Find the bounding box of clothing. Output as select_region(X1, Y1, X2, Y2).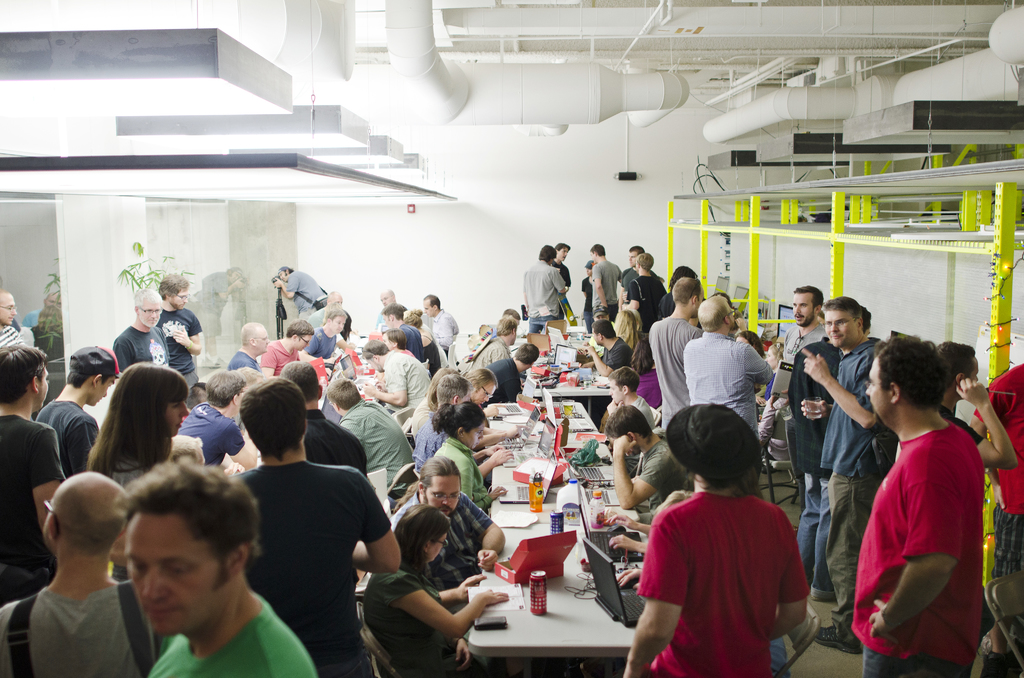
select_region(772, 638, 785, 677).
